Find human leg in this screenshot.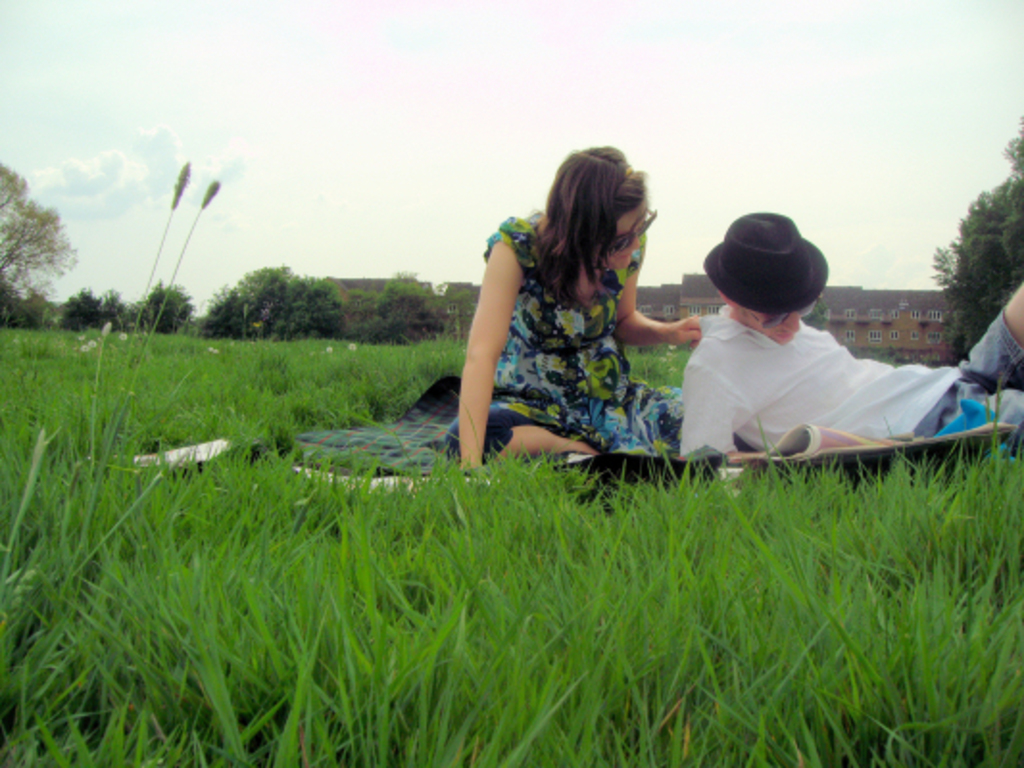
The bounding box for human leg is Rect(963, 286, 1022, 384).
